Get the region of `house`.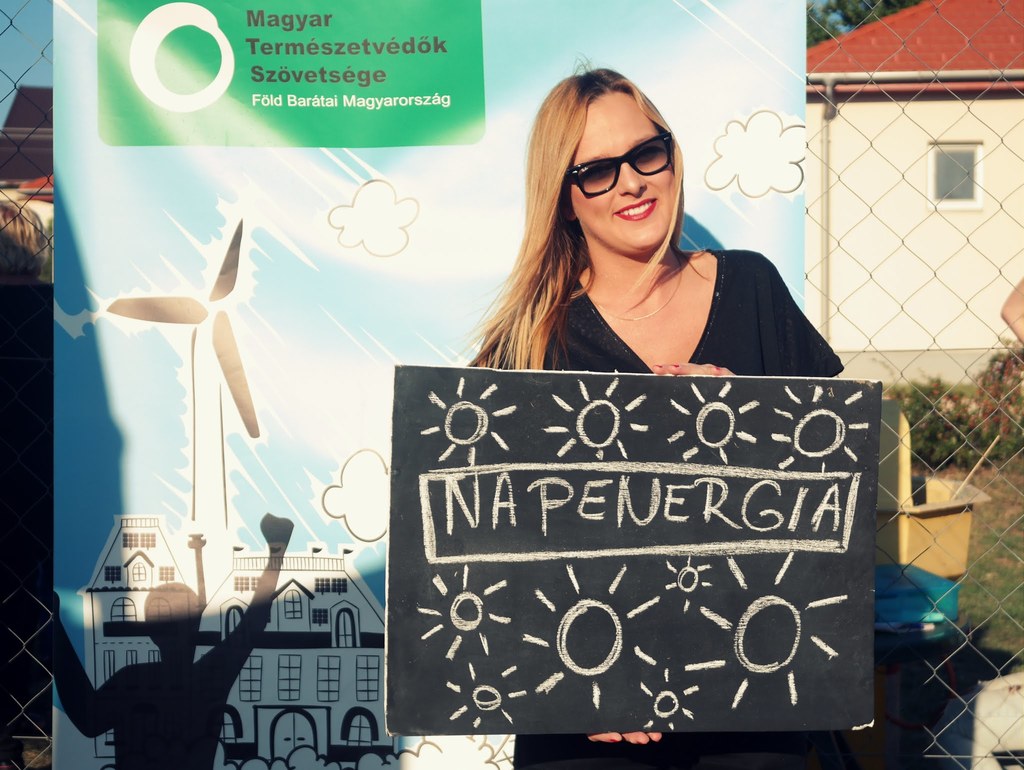
{"left": 1, "top": 81, "right": 52, "bottom": 300}.
